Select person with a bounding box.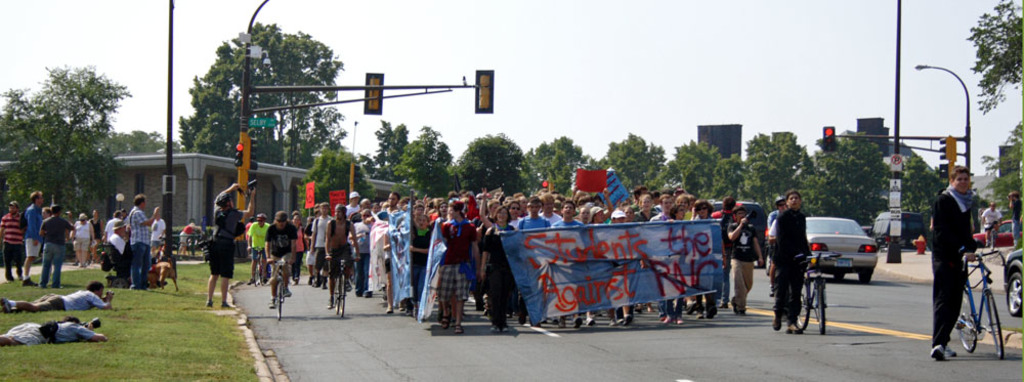
box=[245, 210, 274, 282].
